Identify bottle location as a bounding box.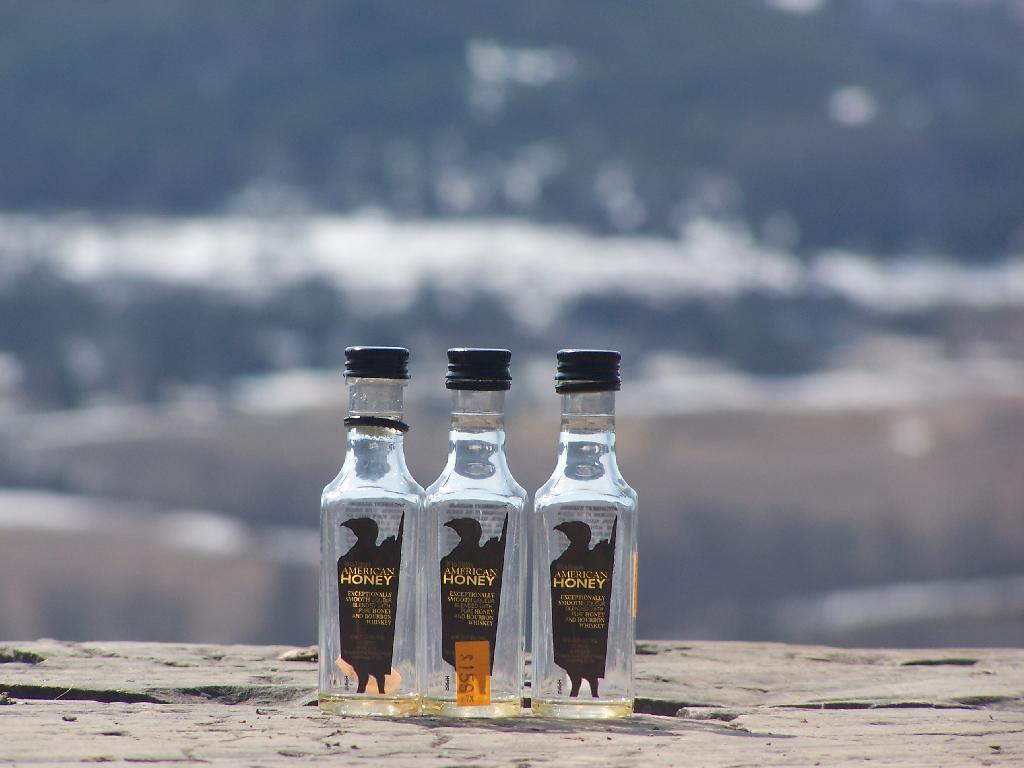
{"left": 423, "top": 342, "right": 528, "bottom": 717}.
